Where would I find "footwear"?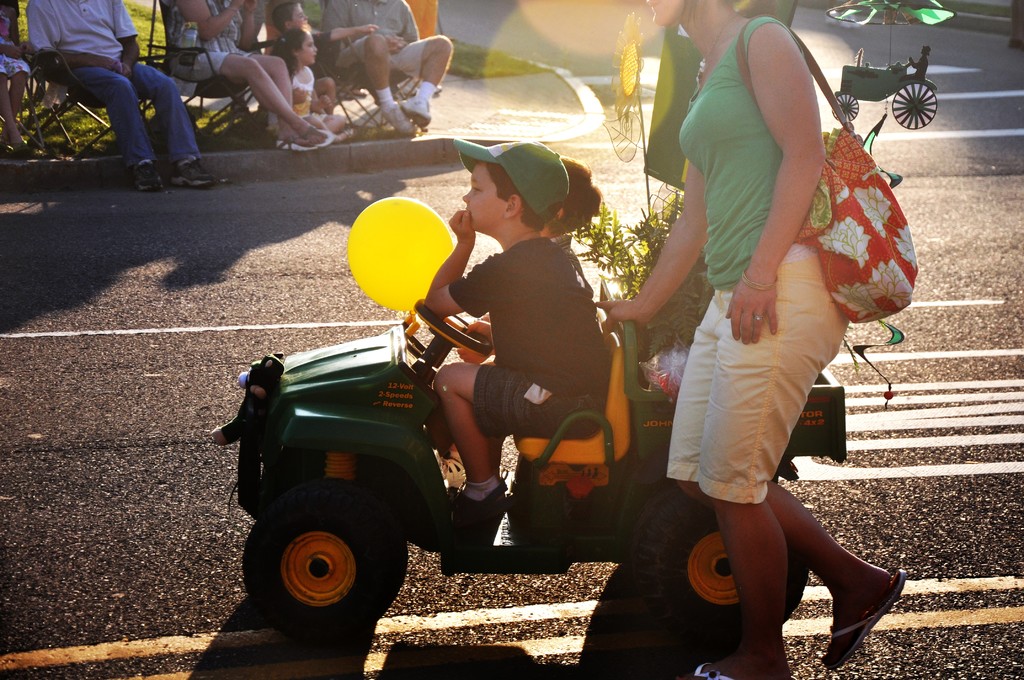
At <region>168, 157, 215, 187</region>.
